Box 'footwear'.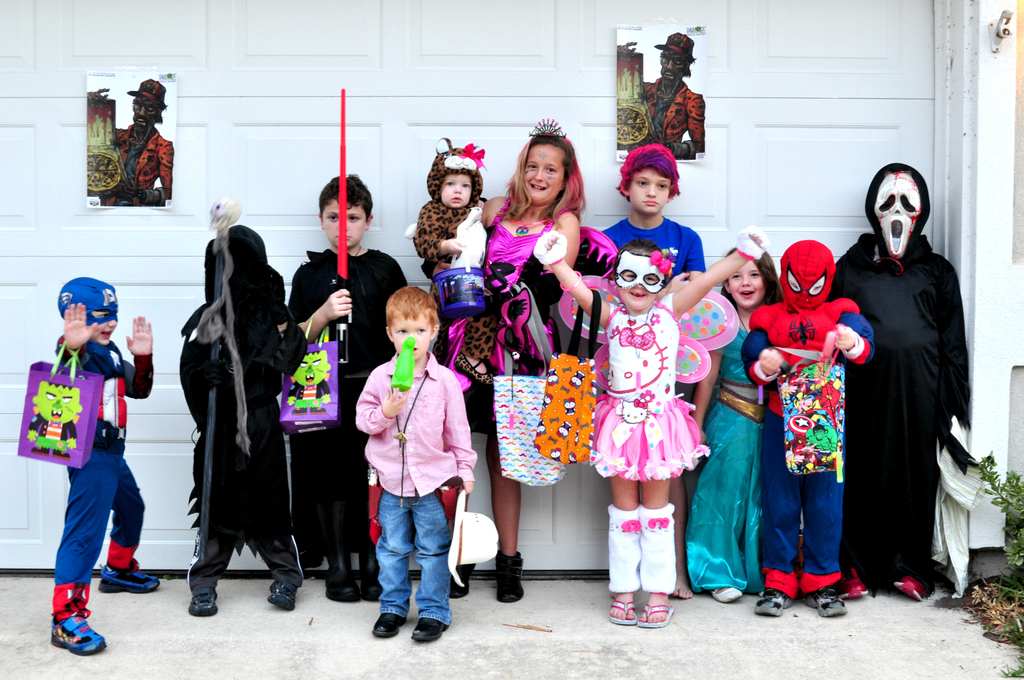
[x1=99, y1=556, x2=164, y2=597].
